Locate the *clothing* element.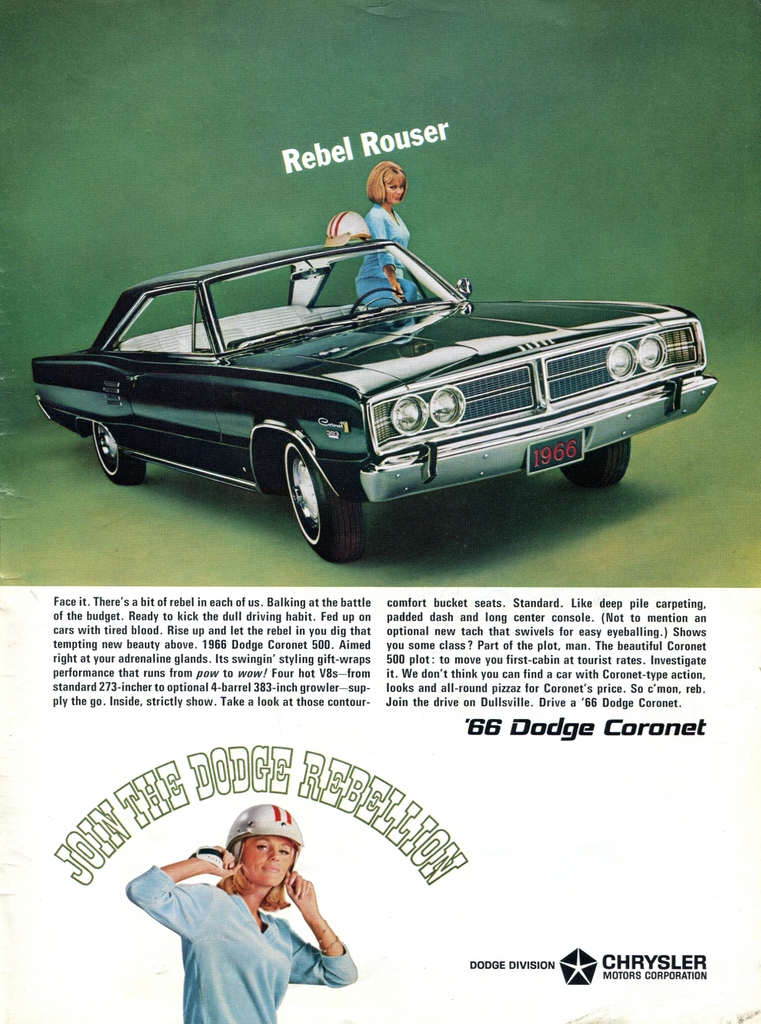
Element bbox: (350,202,427,309).
